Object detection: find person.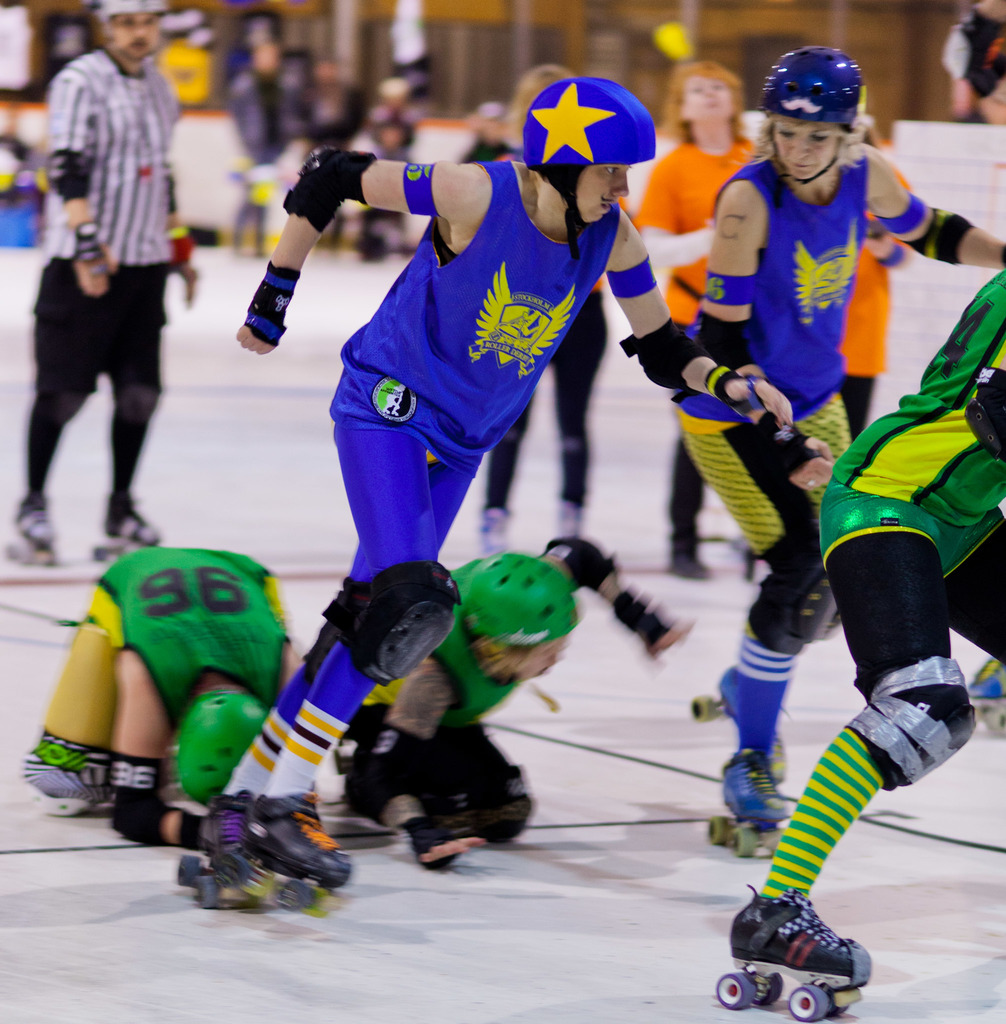
select_region(337, 527, 705, 875).
